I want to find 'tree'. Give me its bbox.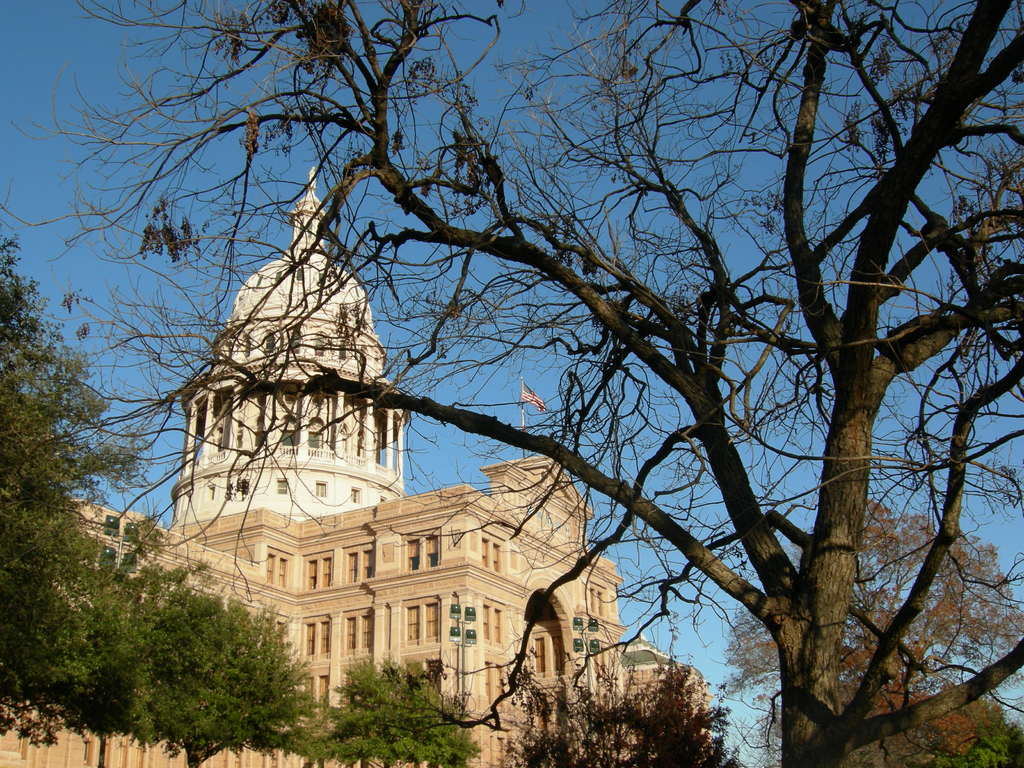
308:659:483:763.
